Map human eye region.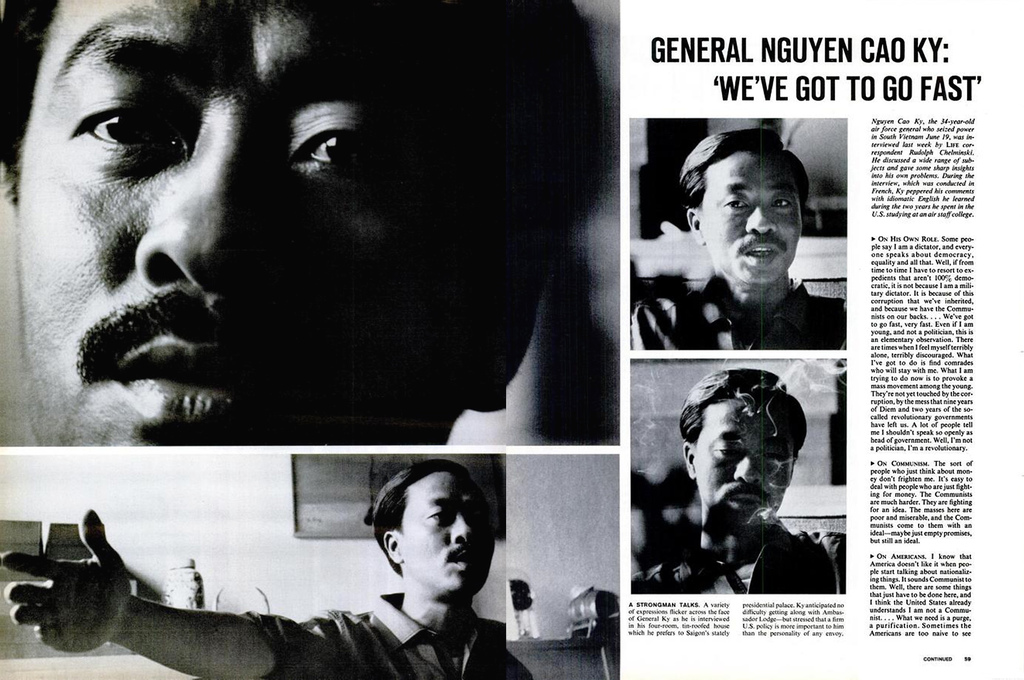
Mapped to region(425, 510, 447, 524).
